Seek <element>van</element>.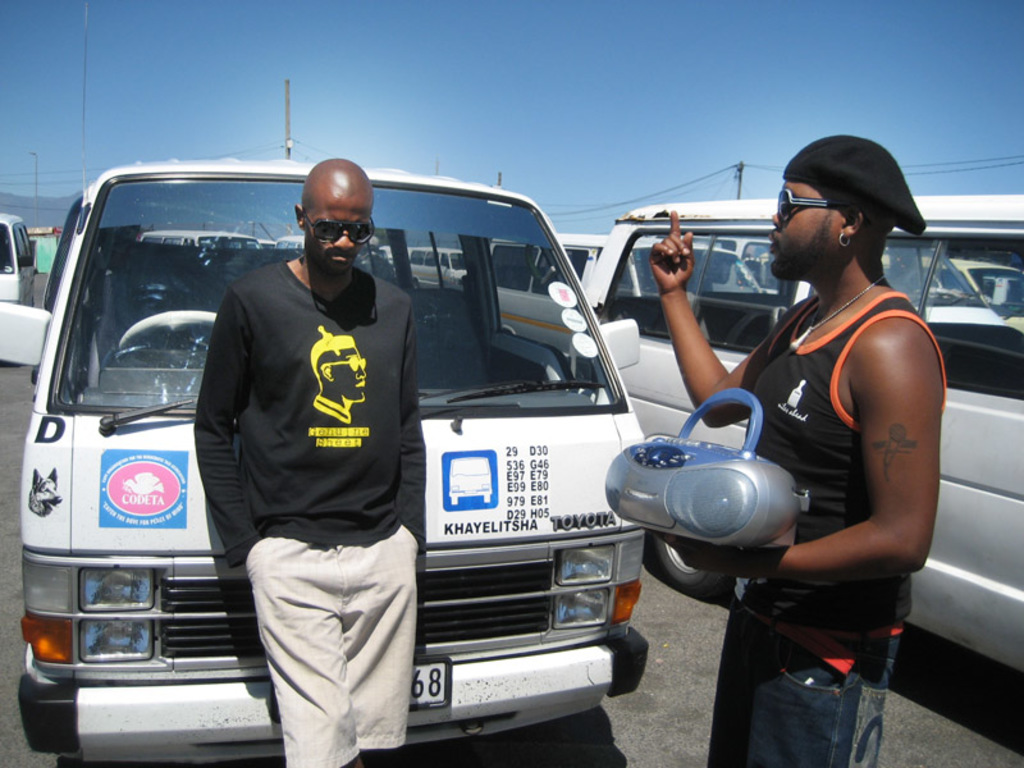
(582, 198, 1023, 675).
